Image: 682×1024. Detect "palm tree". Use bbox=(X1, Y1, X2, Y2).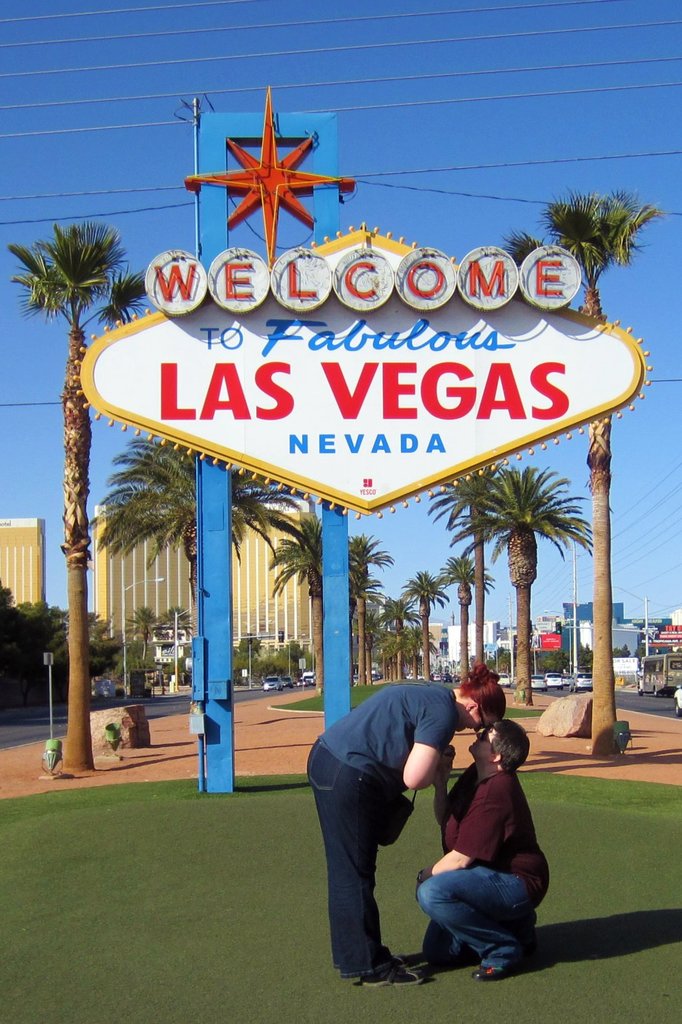
bbox=(404, 561, 456, 699).
